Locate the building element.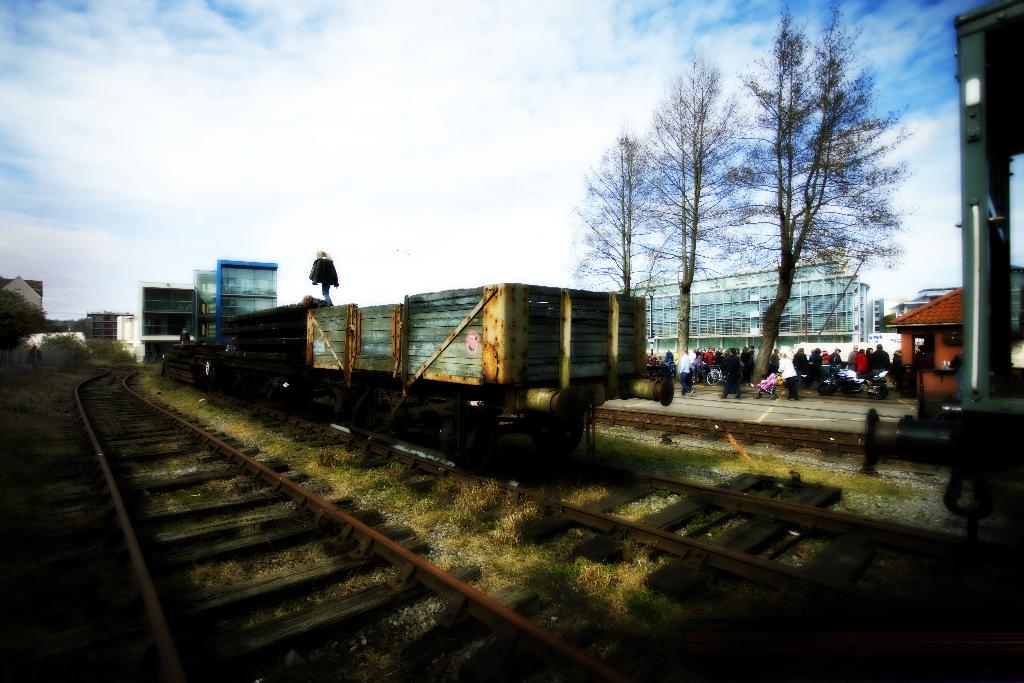
Element bbox: {"left": 874, "top": 284, "right": 957, "bottom": 319}.
